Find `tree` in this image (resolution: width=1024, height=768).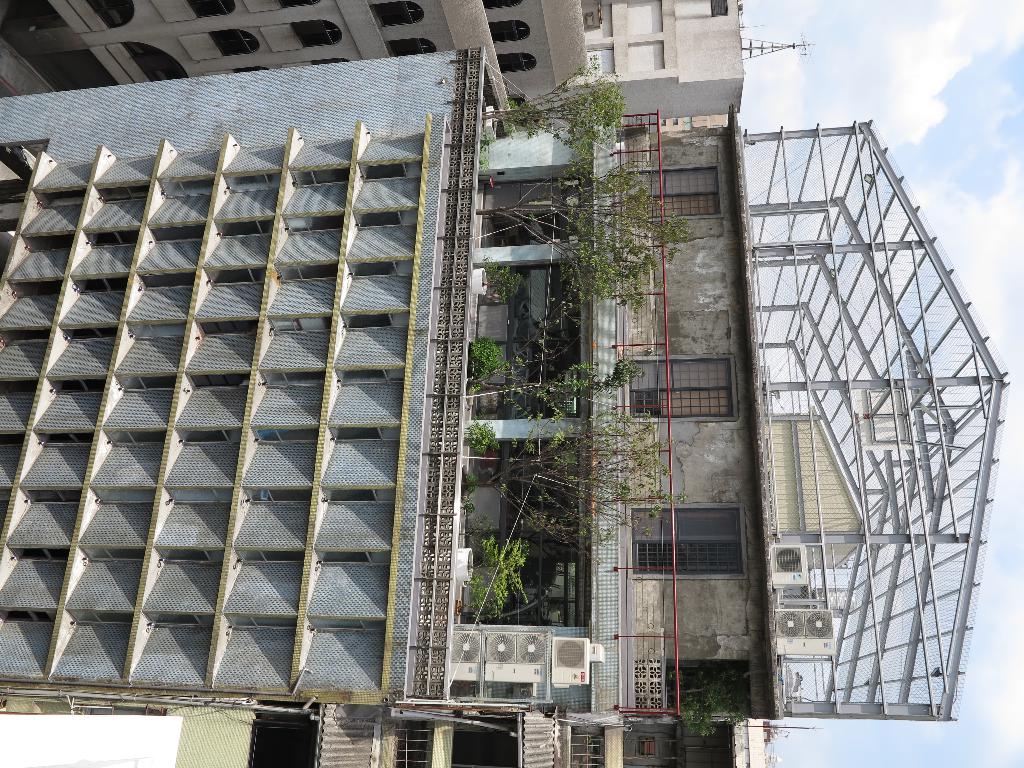
(468,45,636,176).
